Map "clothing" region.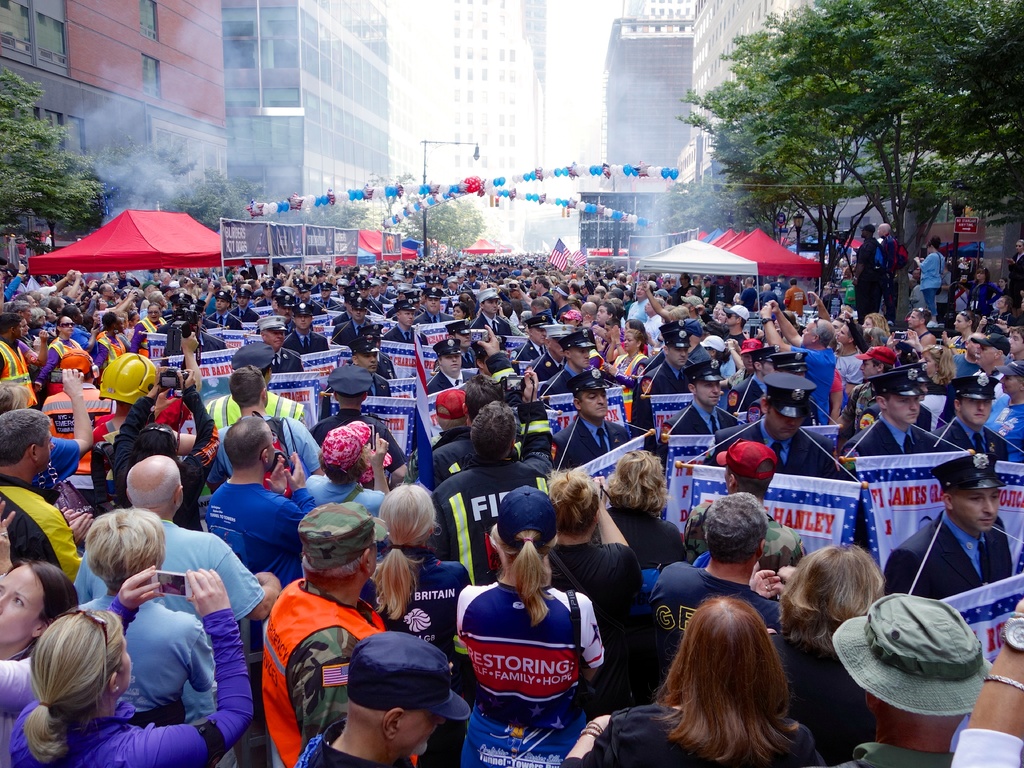
Mapped to 449, 568, 611, 767.
